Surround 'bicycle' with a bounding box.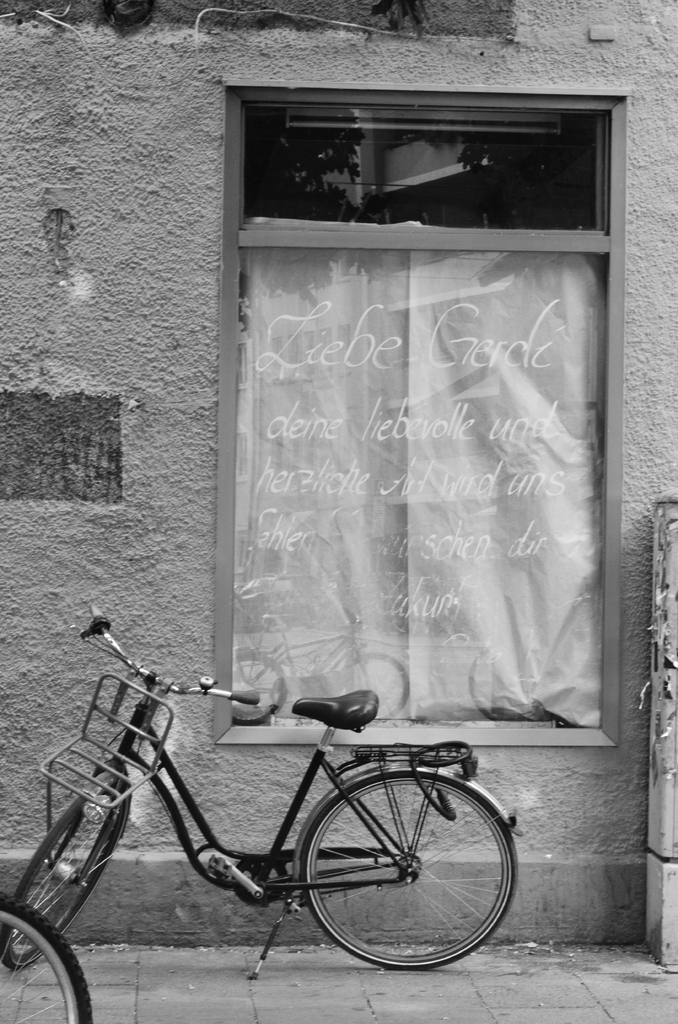
box=[13, 600, 529, 984].
